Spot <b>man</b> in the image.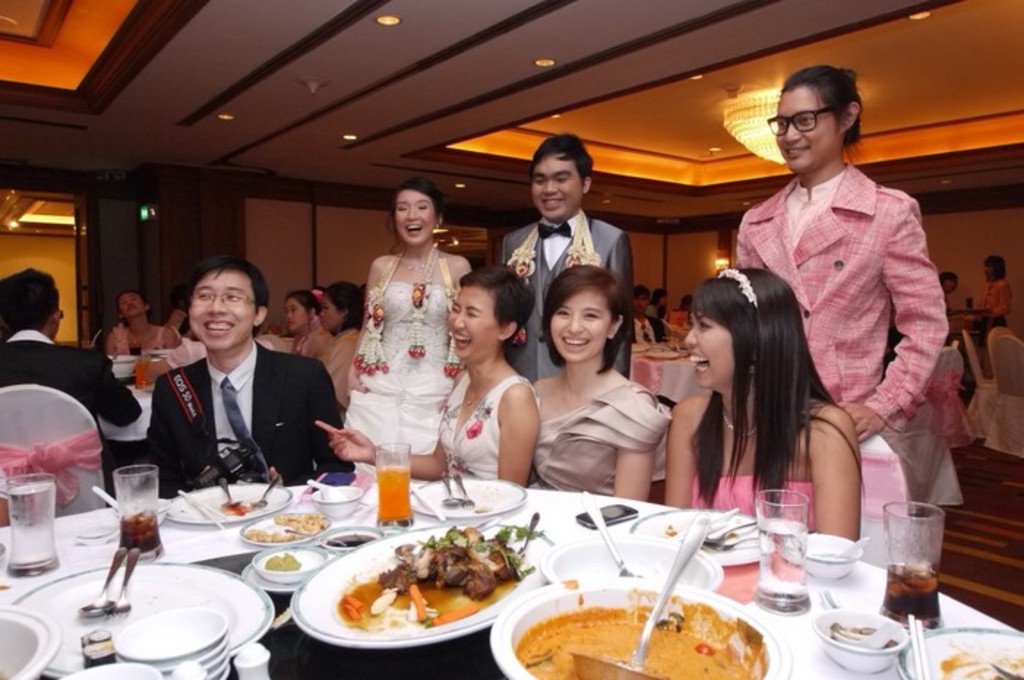
<b>man</b> found at 0,265,139,475.
